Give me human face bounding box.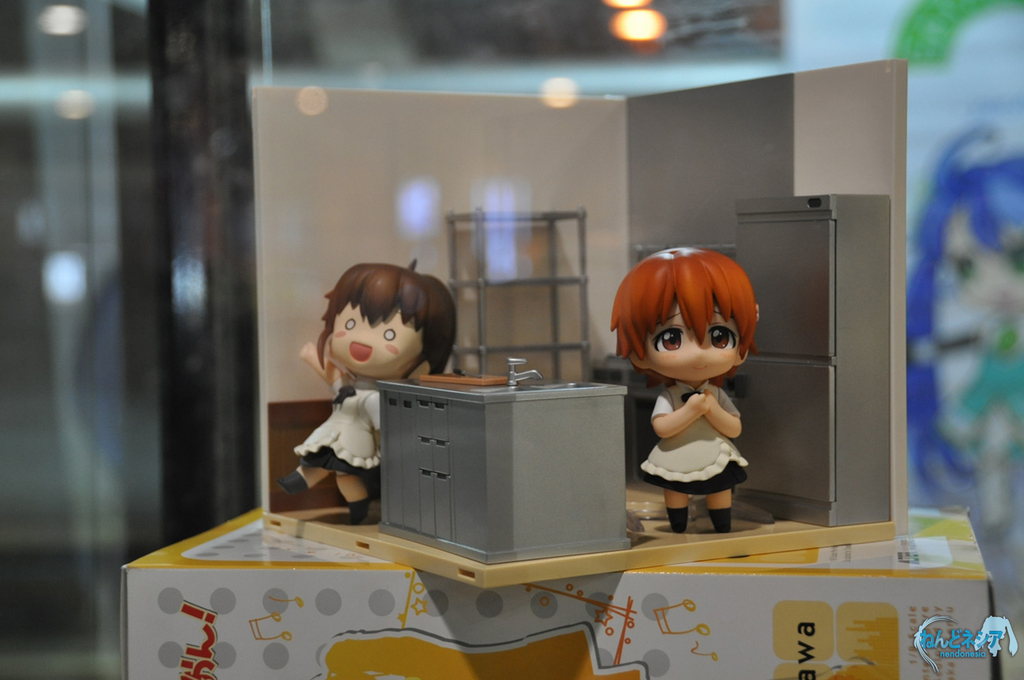
box=[329, 293, 419, 375].
